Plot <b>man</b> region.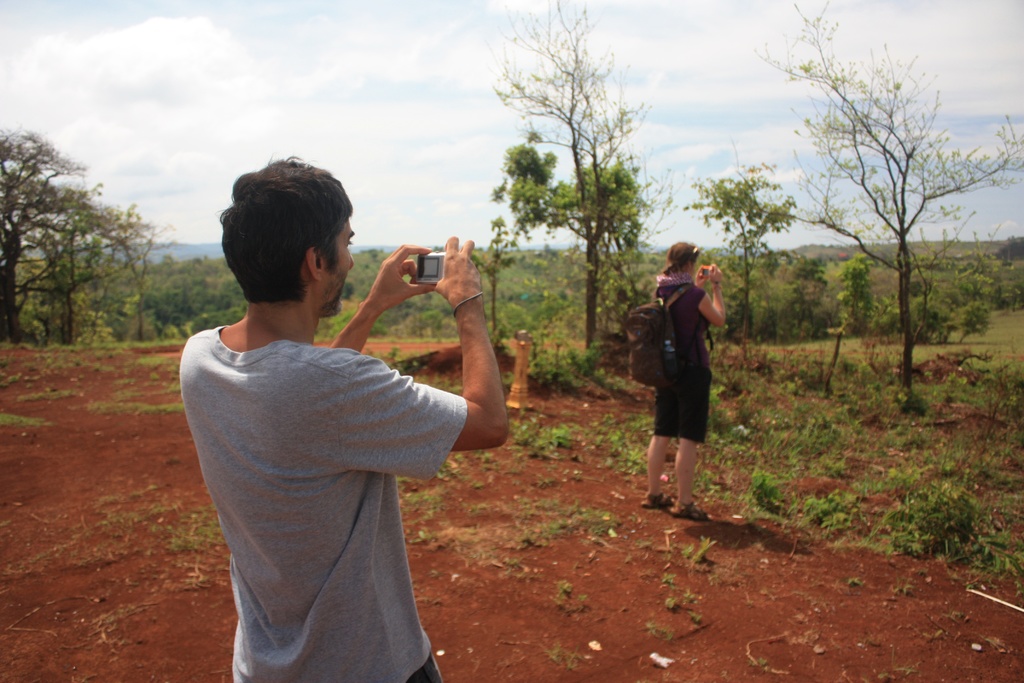
Plotted at 169/153/512/682.
